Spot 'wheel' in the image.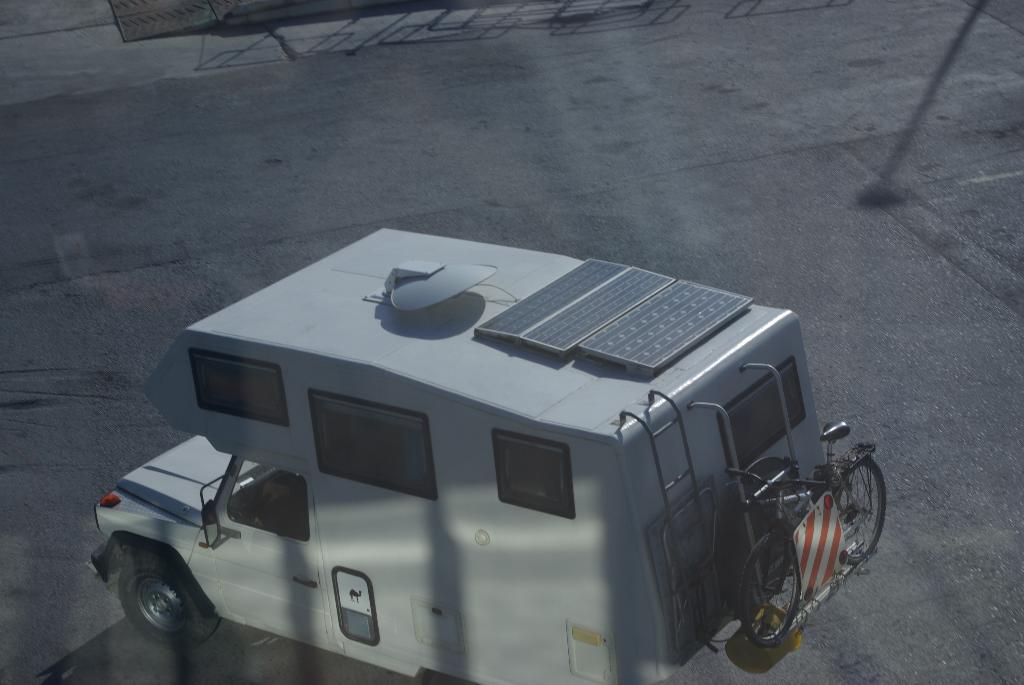
'wheel' found at {"left": 118, "top": 563, "right": 214, "bottom": 658}.
